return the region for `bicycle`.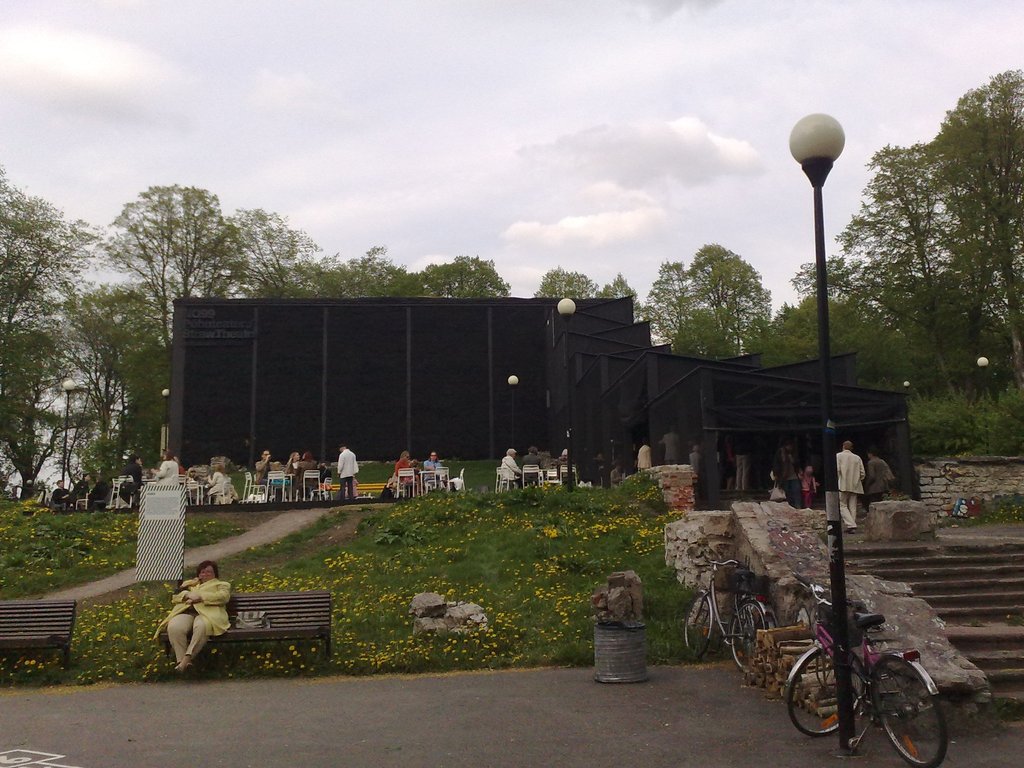
{"x1": 682, "y1": 550, "x2": 768, "y2": 673}.
